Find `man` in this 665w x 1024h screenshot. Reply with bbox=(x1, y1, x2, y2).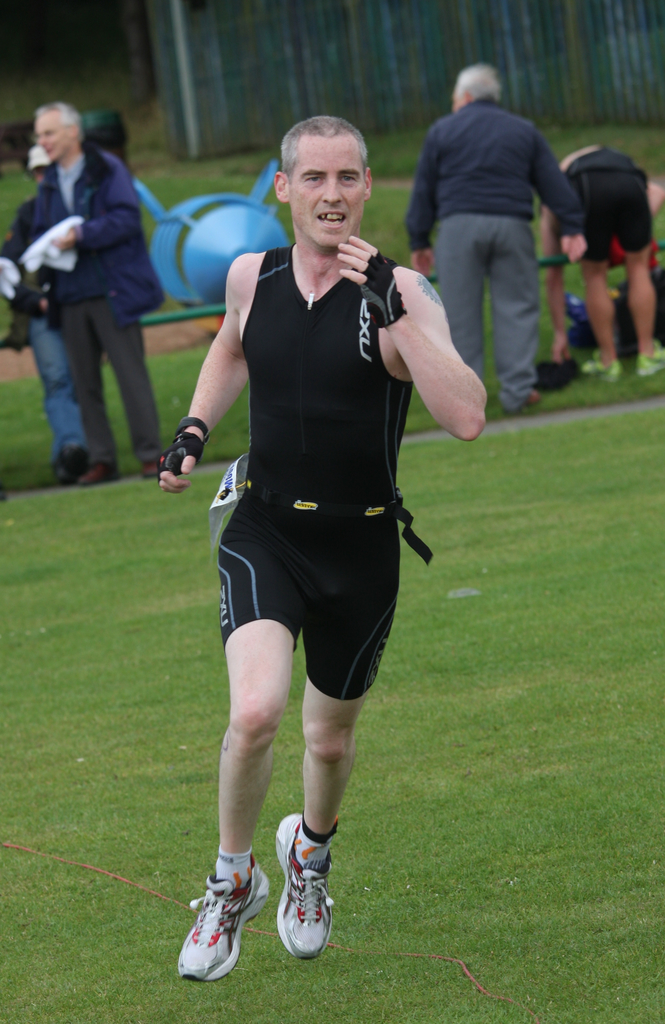
bbox=(545, 140, 664, 392).
